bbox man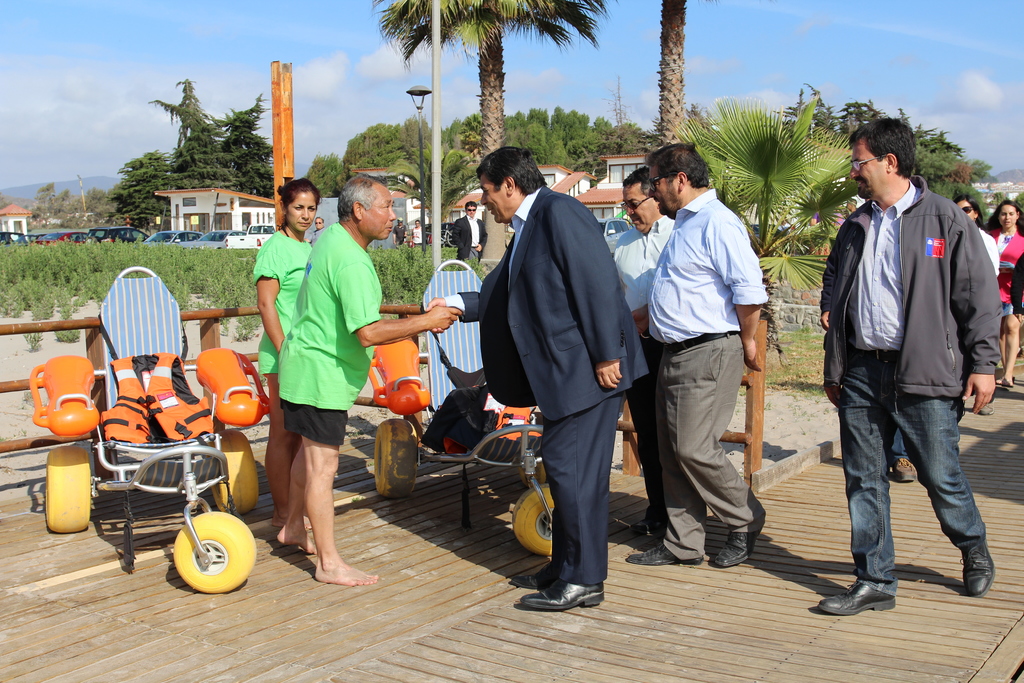
[304,217,328,252]
